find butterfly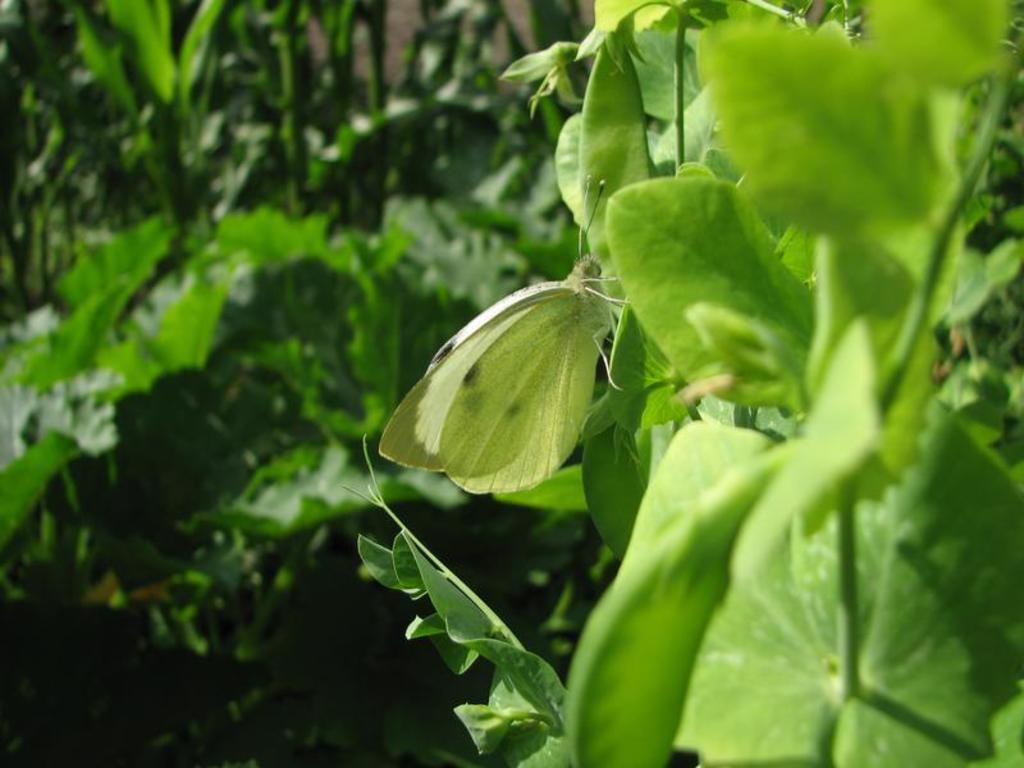
(left=397, top=207, right=662, bottom=499)
